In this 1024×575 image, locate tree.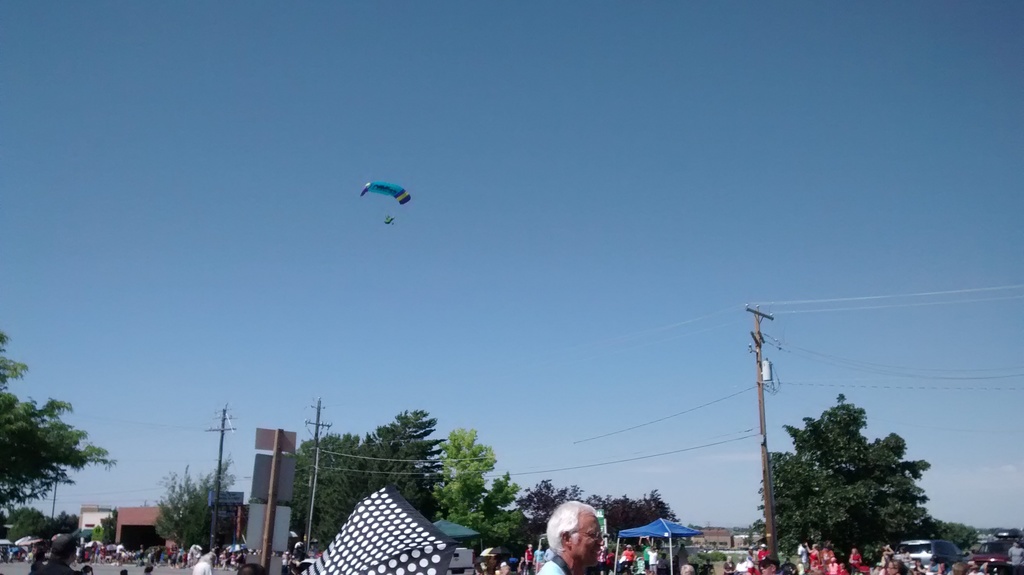
Bounding box: [x1=479, y1=471, x2=522, y2=514].
